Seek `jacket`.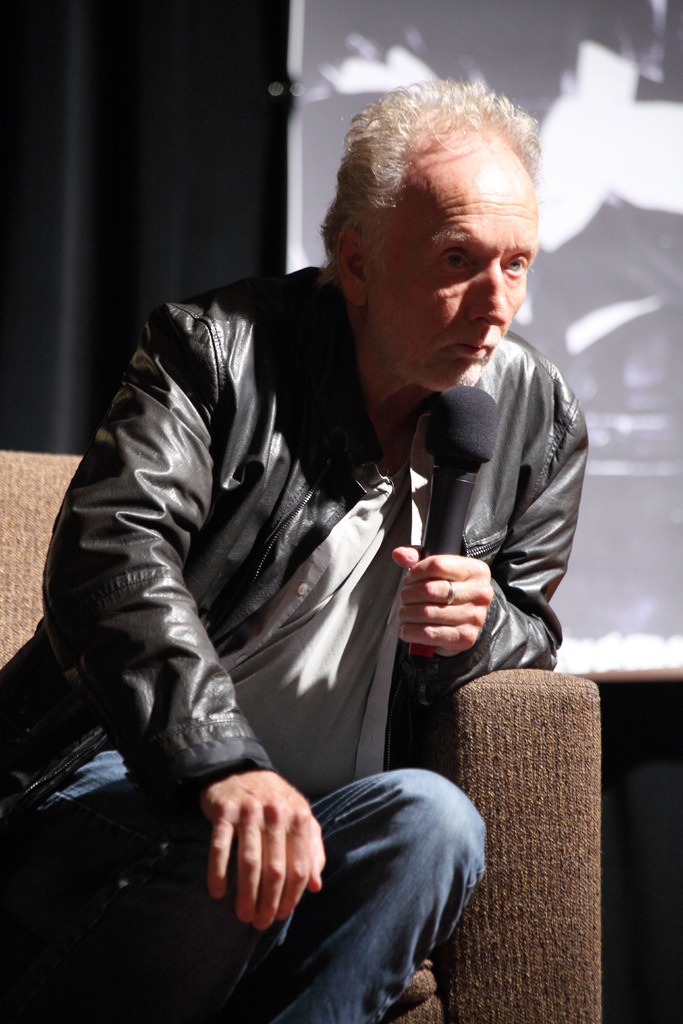
BBox(0, 260, 591, 826).
